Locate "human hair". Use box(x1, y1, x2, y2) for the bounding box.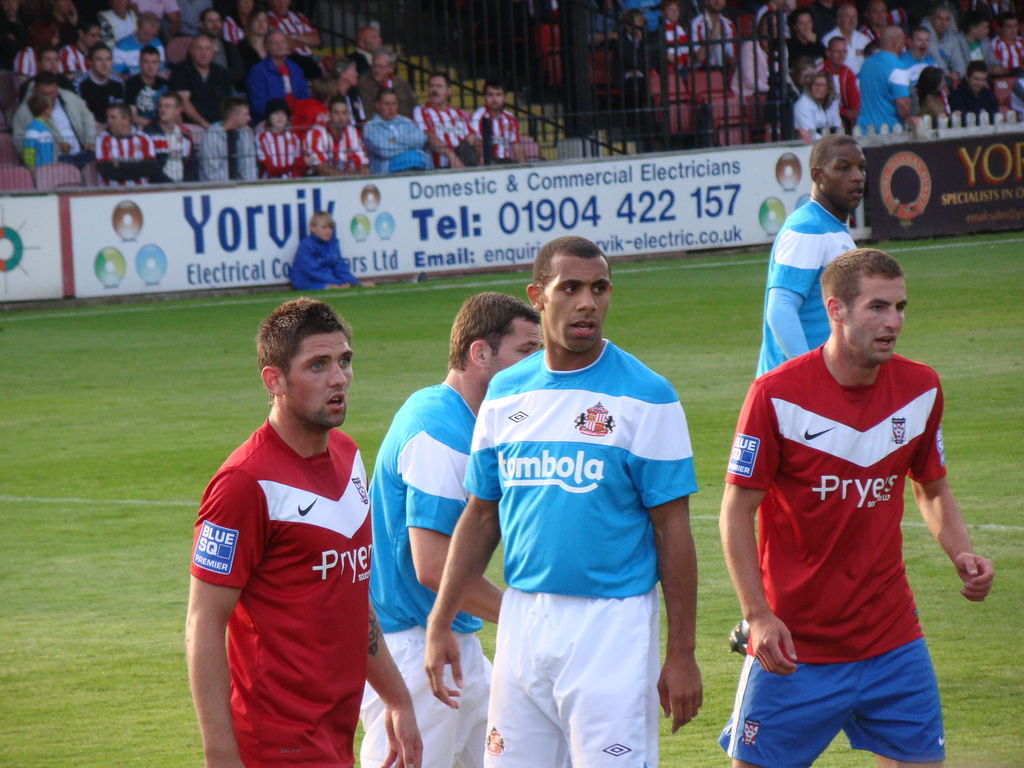
box(374, 86, 395, 103).
